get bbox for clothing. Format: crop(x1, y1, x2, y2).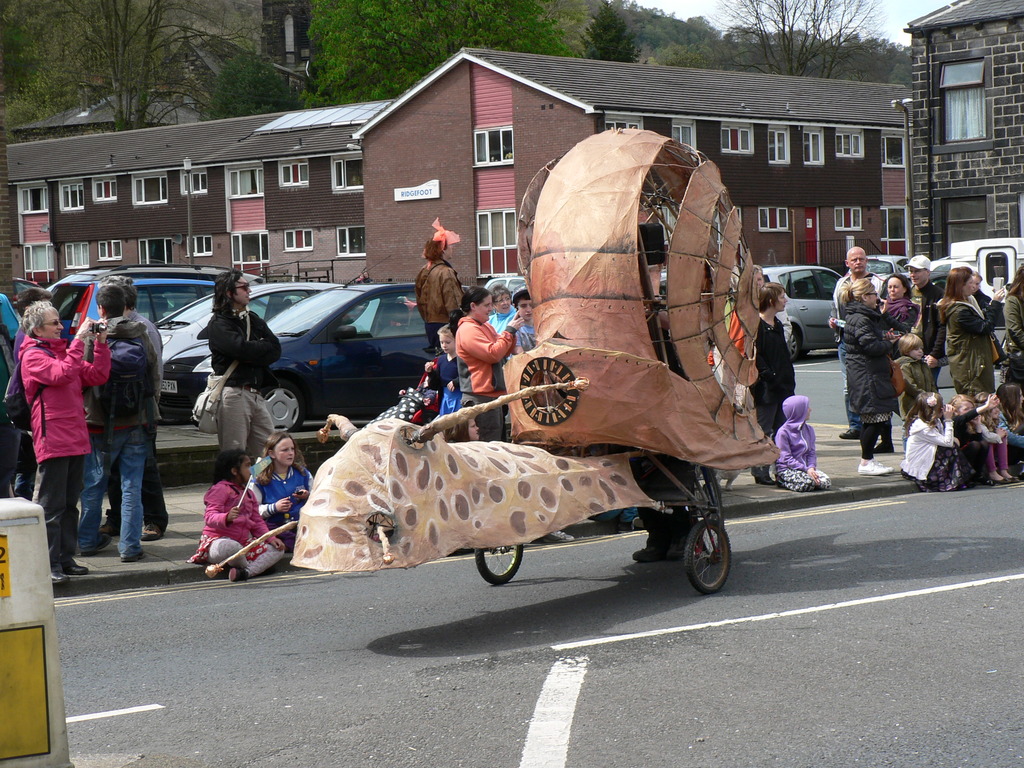
crop(76, 318, 159, 559).
